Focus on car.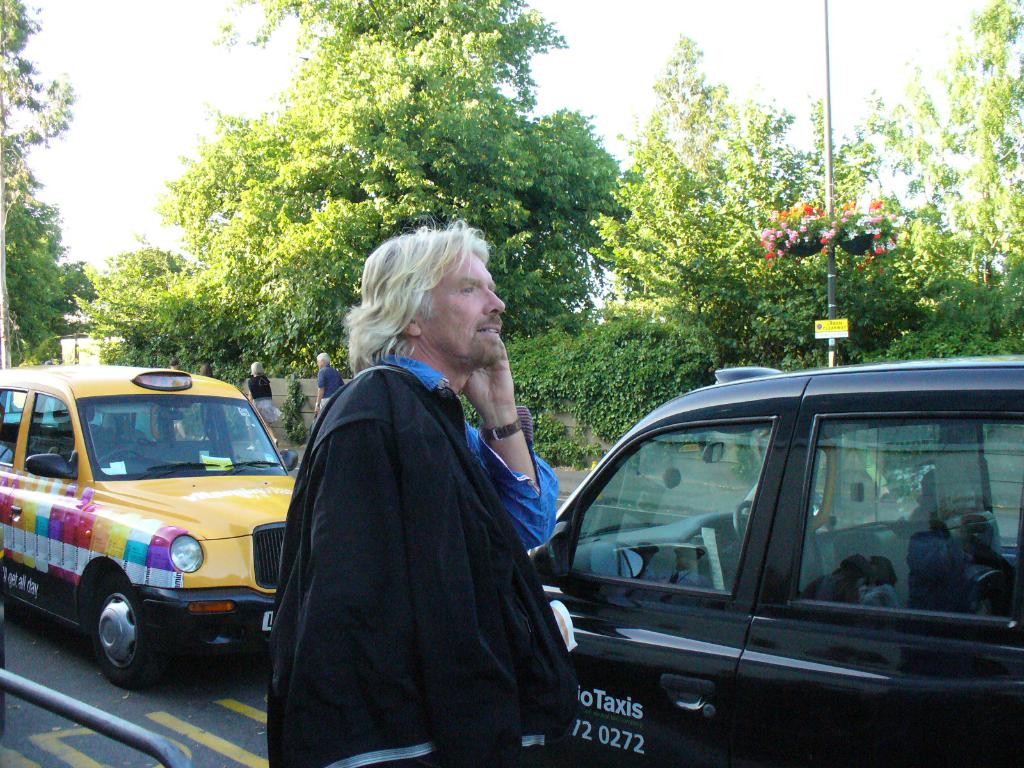
Focused at bbox=[520, 362, 1018, 764].
